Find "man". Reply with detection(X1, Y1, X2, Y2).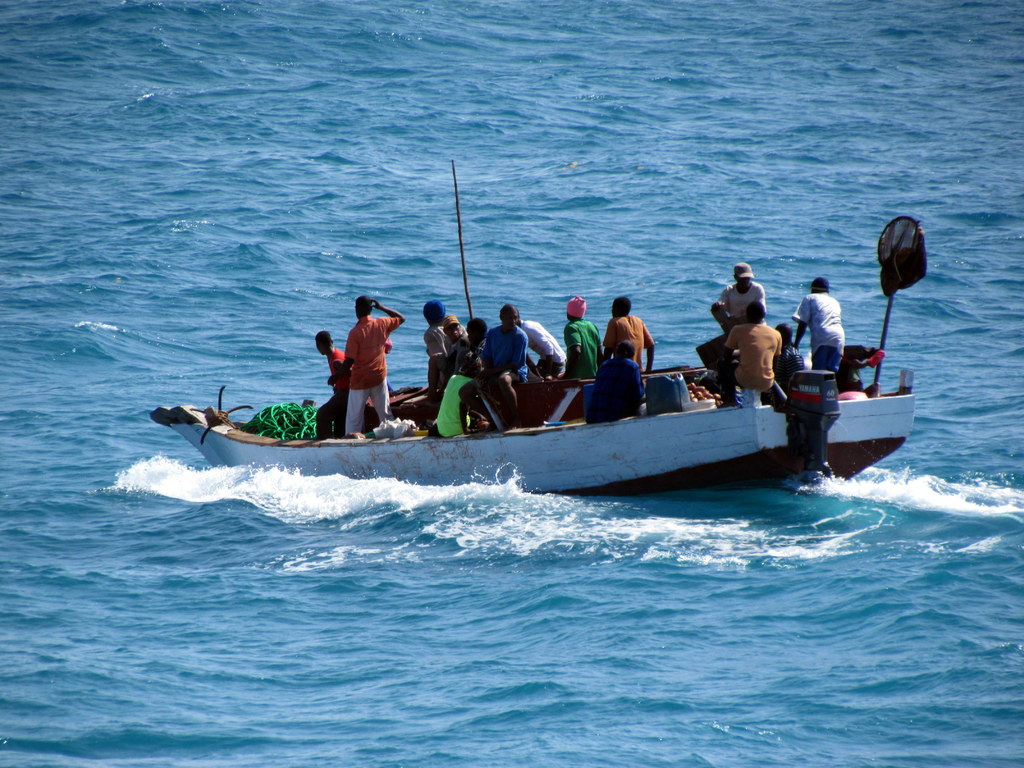
detection(790, 273, 842, 376).
